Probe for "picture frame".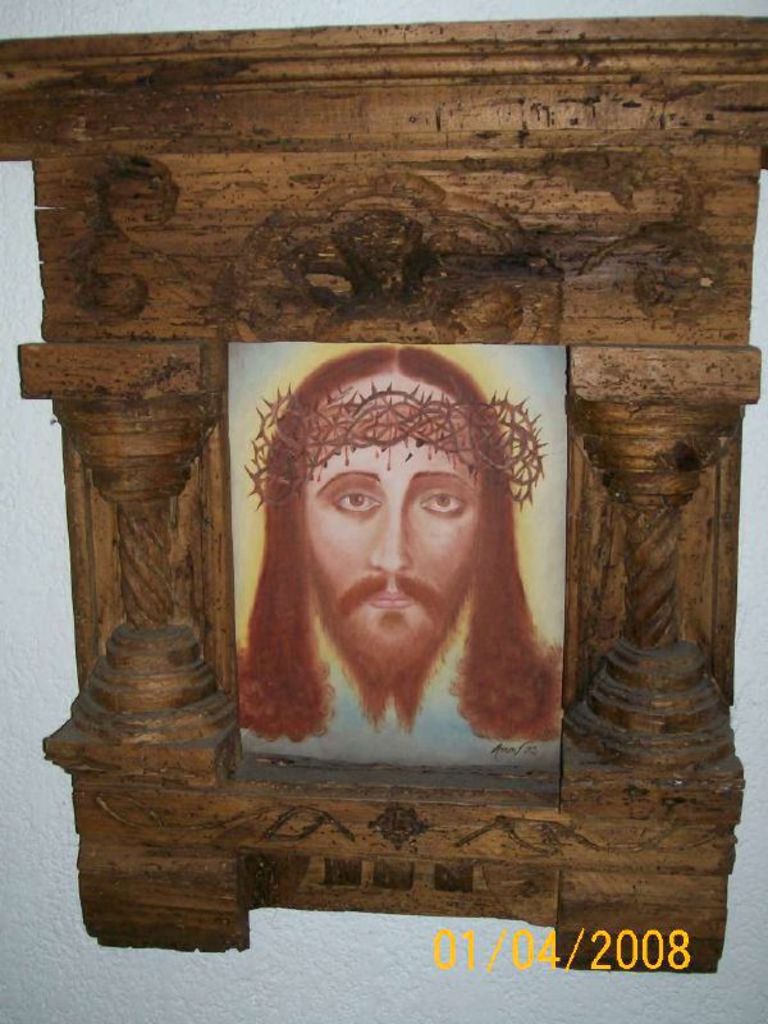
Probe result: 0,14,767,977.
